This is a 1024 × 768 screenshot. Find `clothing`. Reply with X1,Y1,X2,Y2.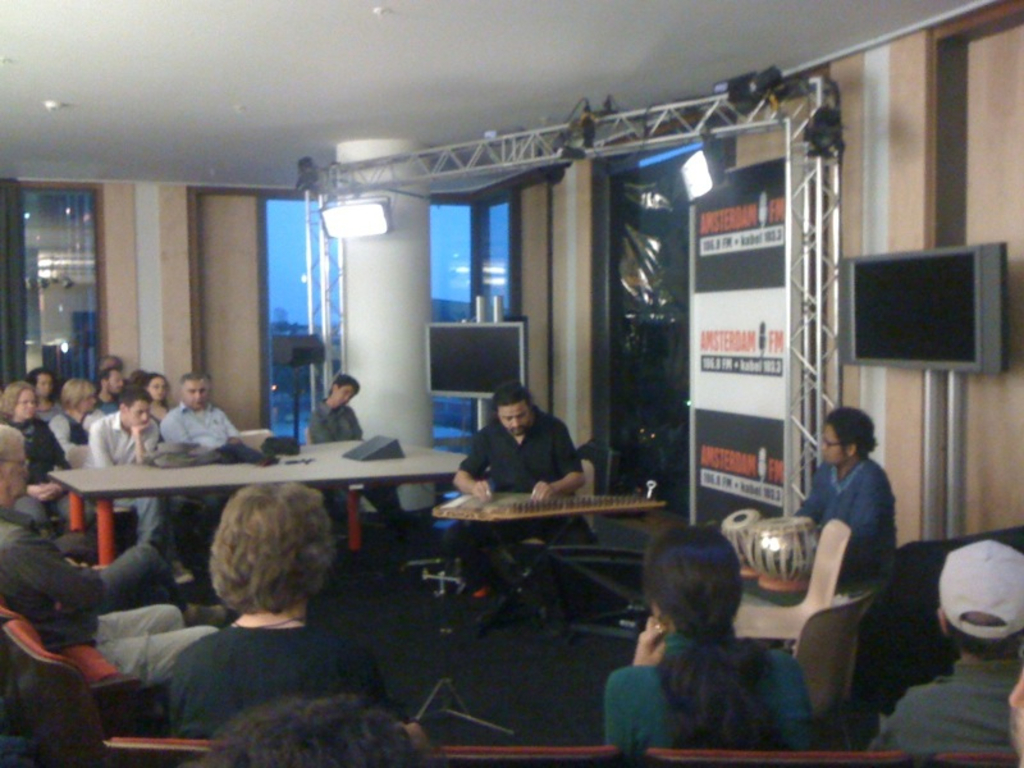
82,607,206,686.
